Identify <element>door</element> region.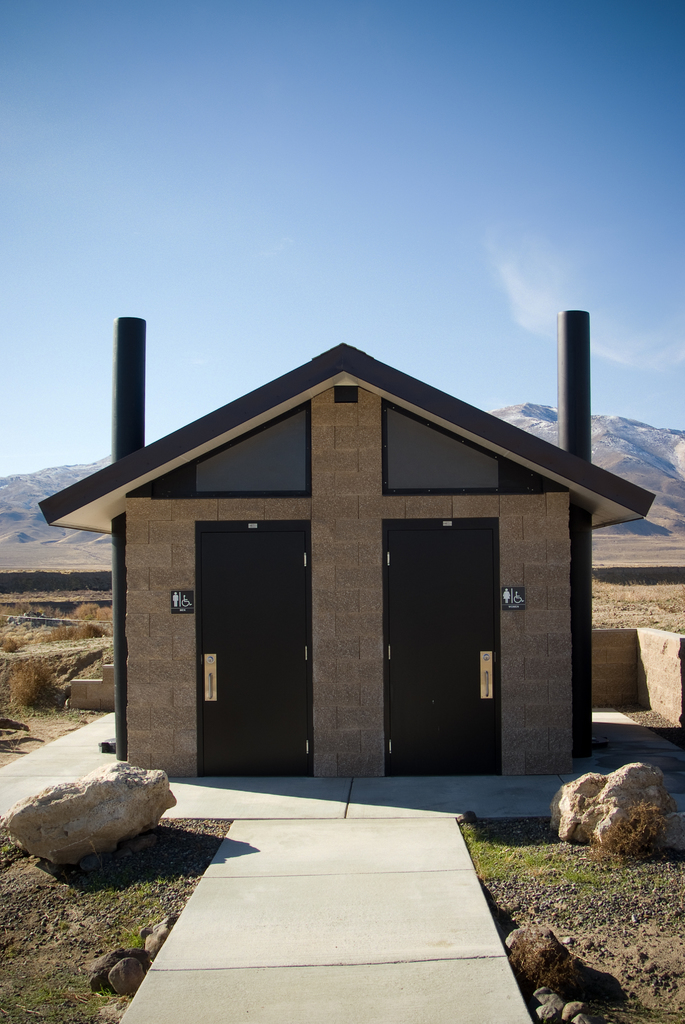
Region: locate(201, 535, 307, 781).
